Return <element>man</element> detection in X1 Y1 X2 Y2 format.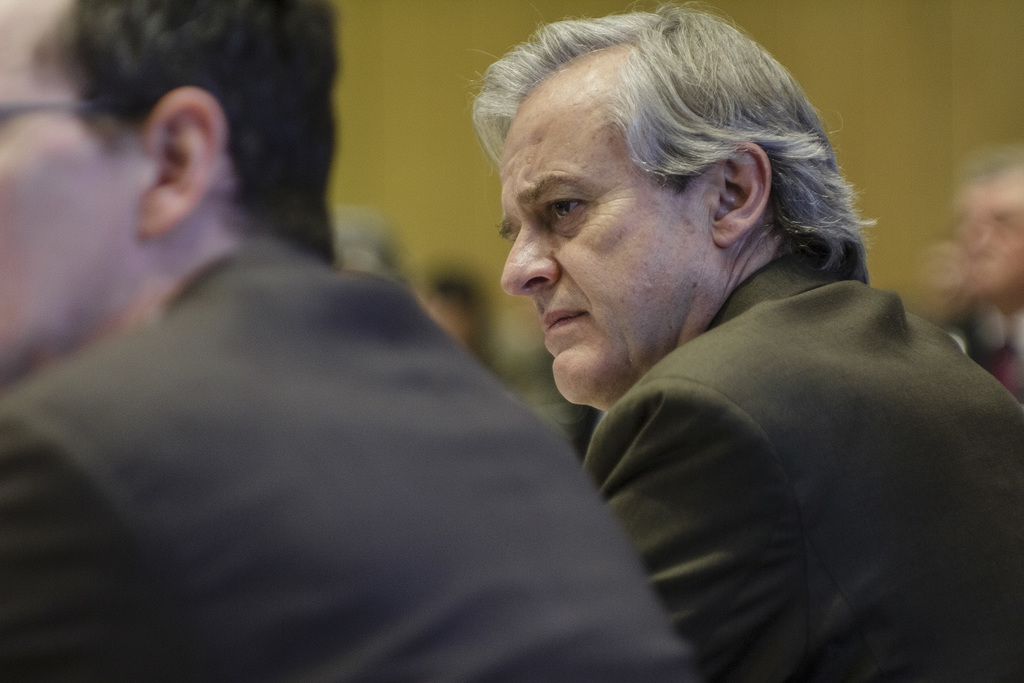
0 0 675 682.
